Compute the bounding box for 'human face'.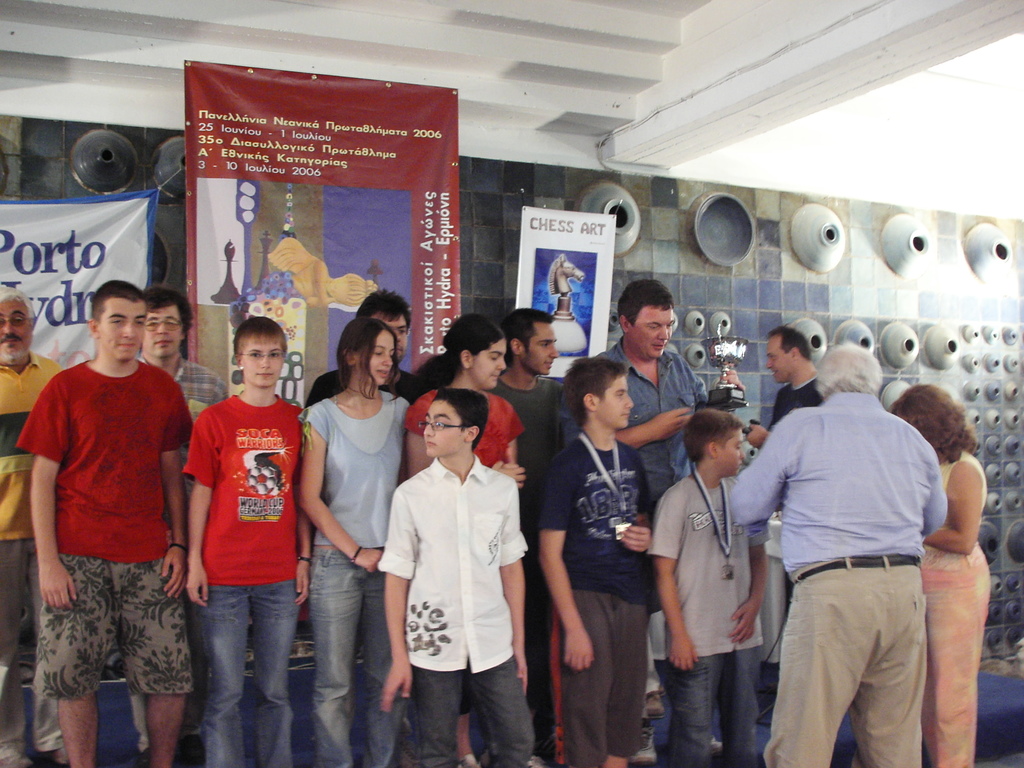
243, 330, 285, 392.
